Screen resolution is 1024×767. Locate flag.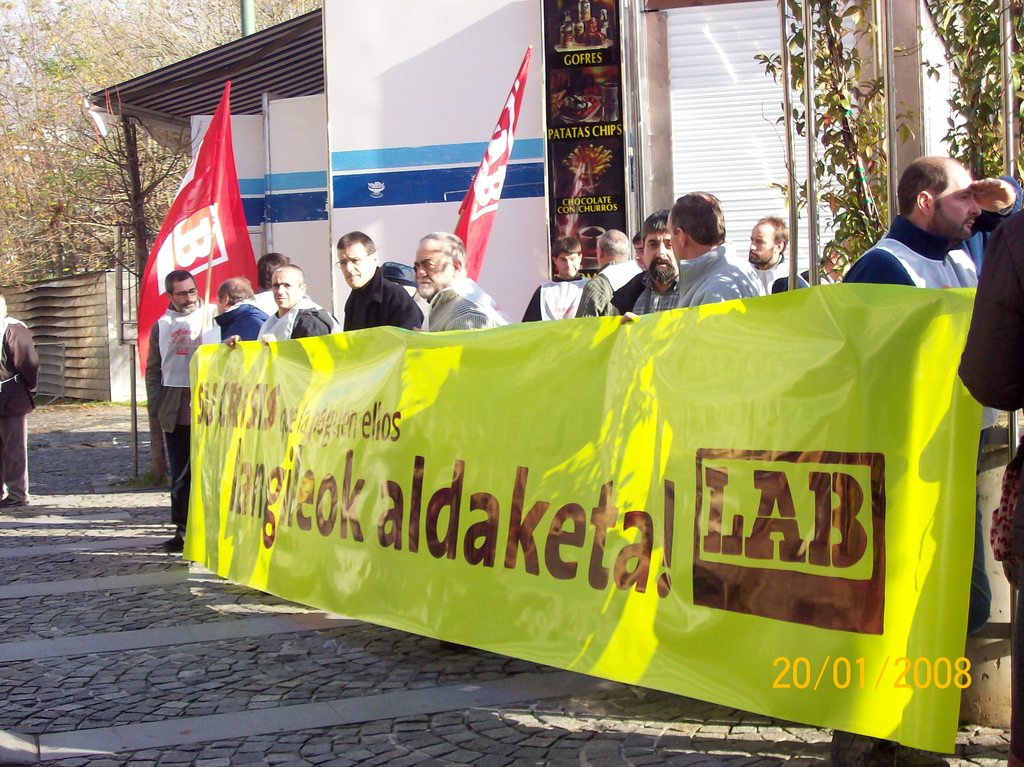
x1=435 y1=45 x2=536 y2=288.
